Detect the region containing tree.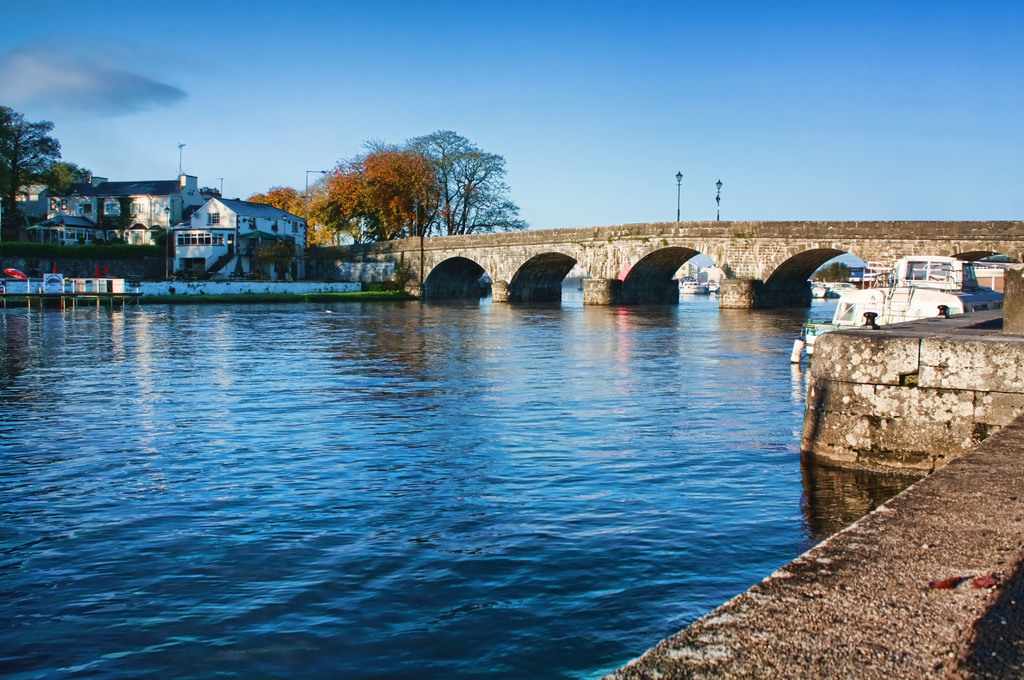
l=313, t=188, r=363, b=253.
